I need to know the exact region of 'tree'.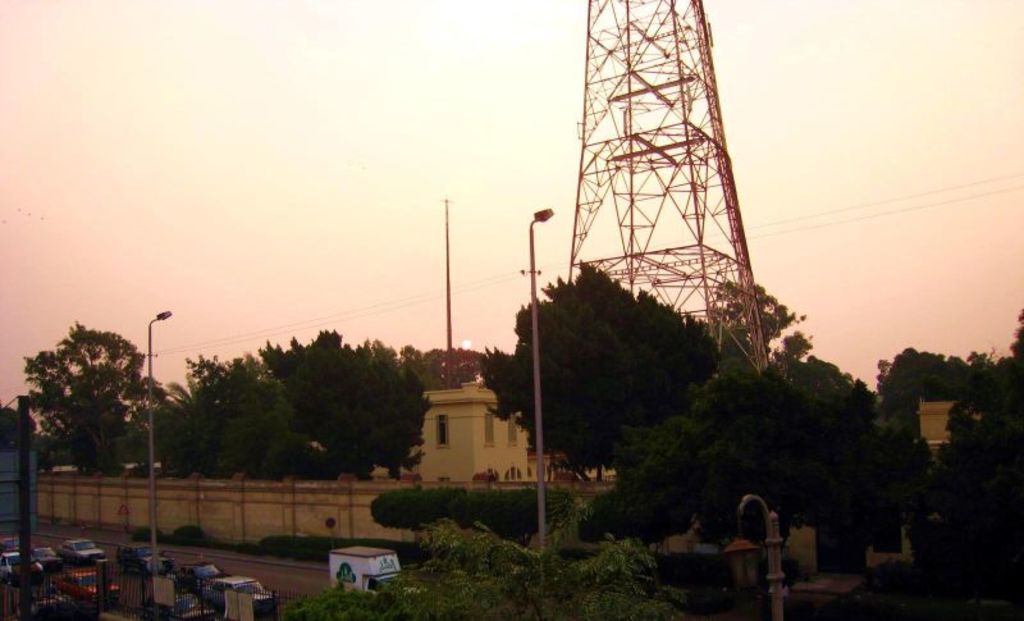
Region: <bbox>940, 309, 1023, 620</bbox>.
